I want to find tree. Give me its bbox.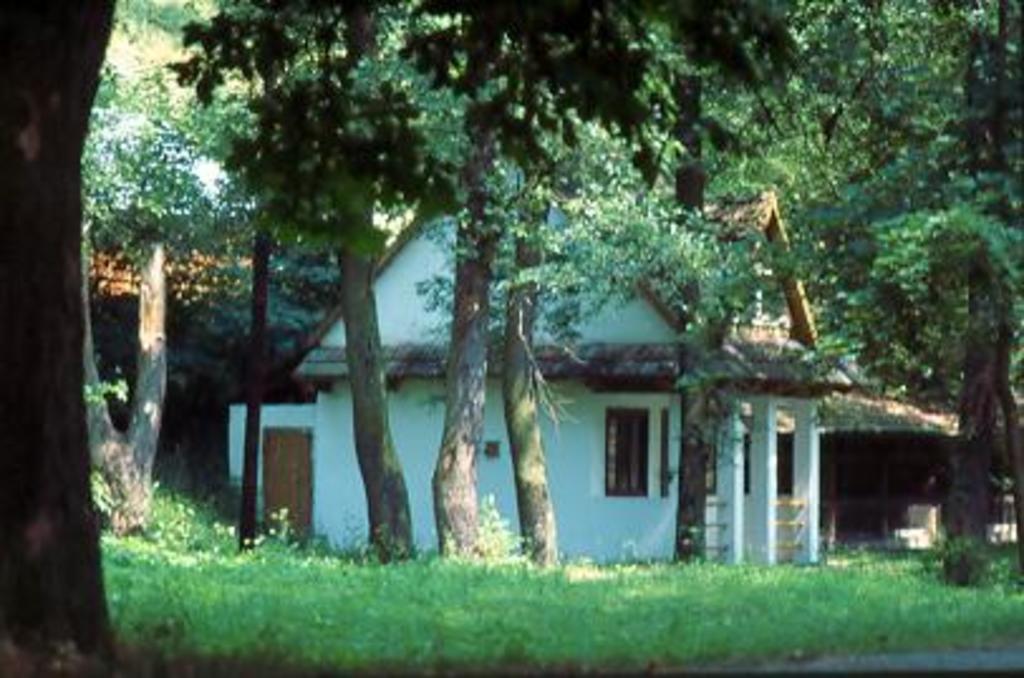
x1=575, y1=0, x2=830, y2=575.
